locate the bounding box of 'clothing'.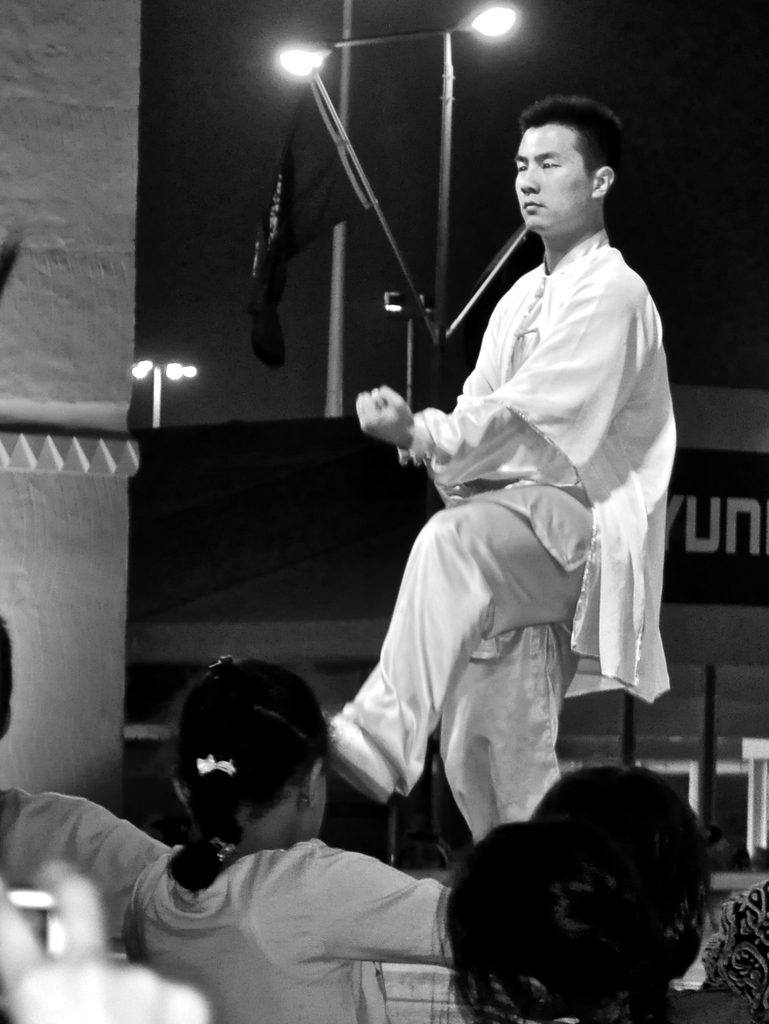
Bounding box: [135,811,508,1023].
